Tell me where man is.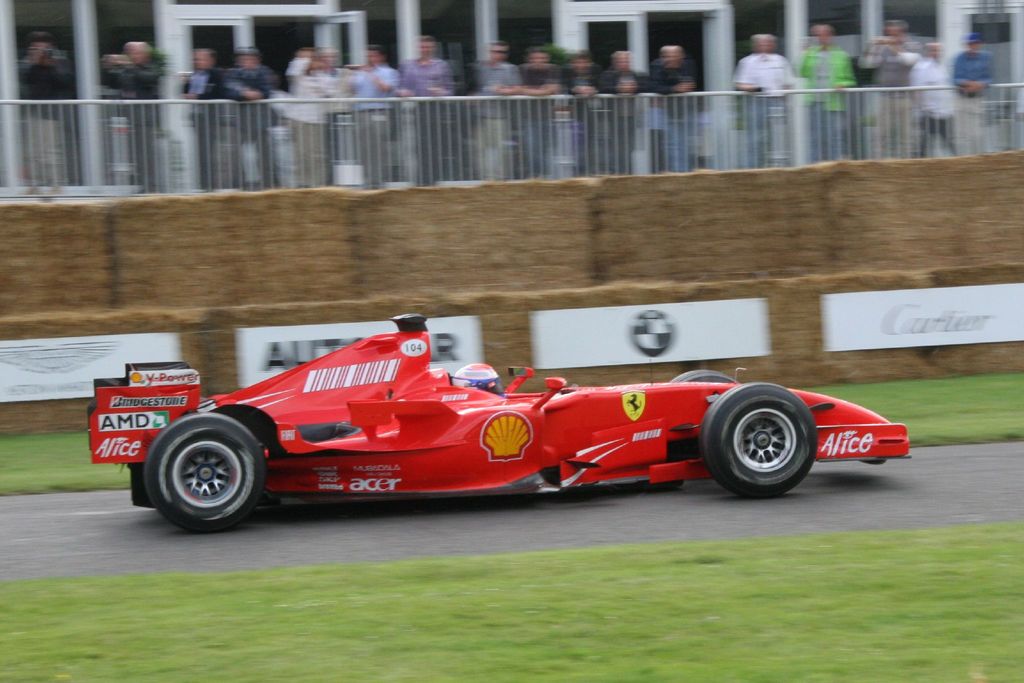
man is at rect(17, 30, 85, 193).
